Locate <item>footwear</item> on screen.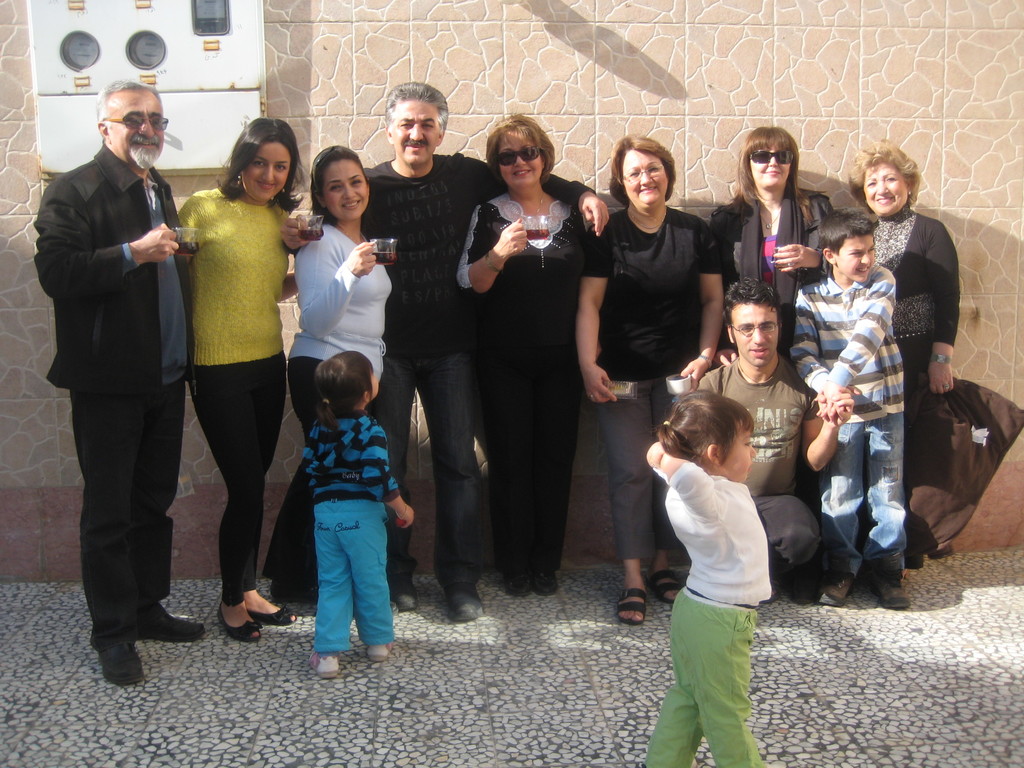
On screen at box=[214, 601, 266, 644].
